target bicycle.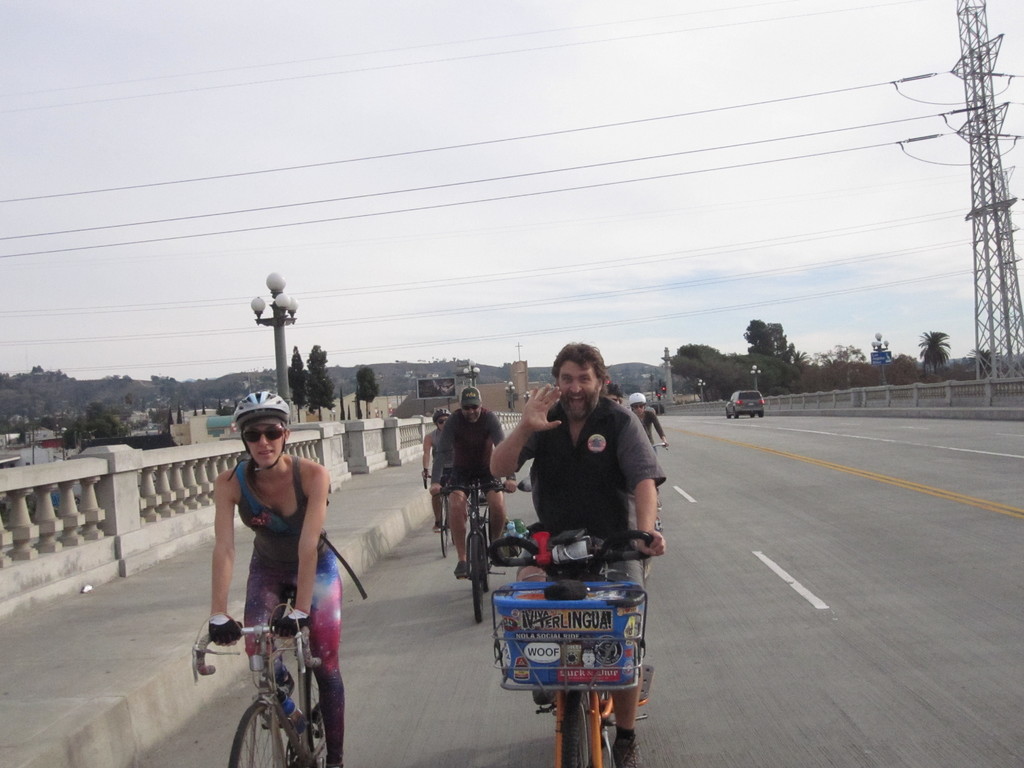
Target region: left=211, top=559, right=345, bottom=756.
